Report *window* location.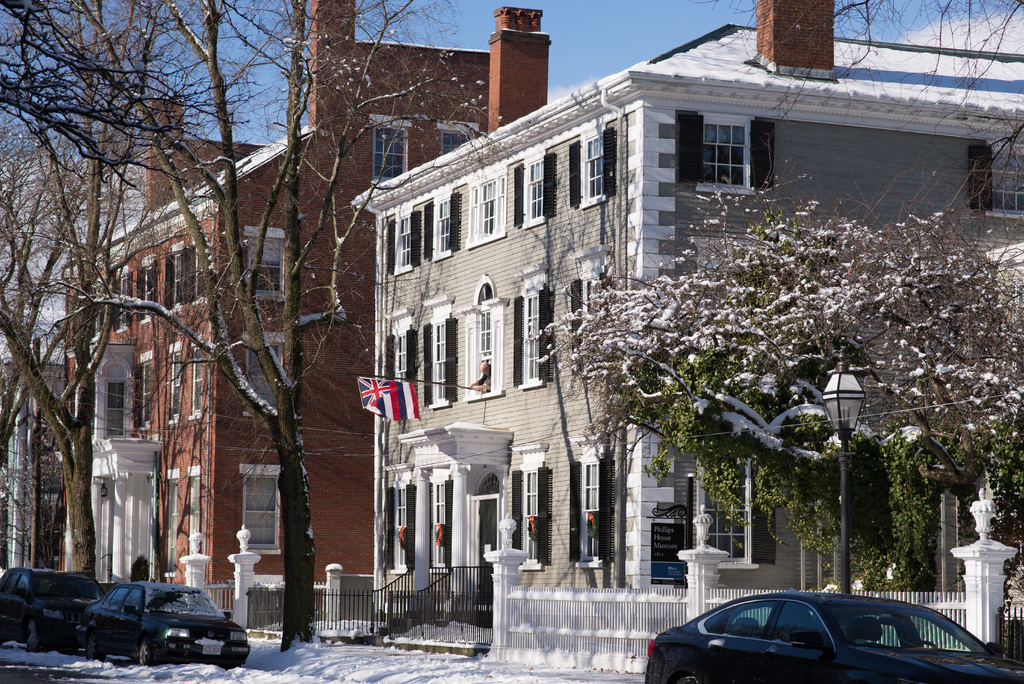
Report: detection(187, 463, 202, 555).
